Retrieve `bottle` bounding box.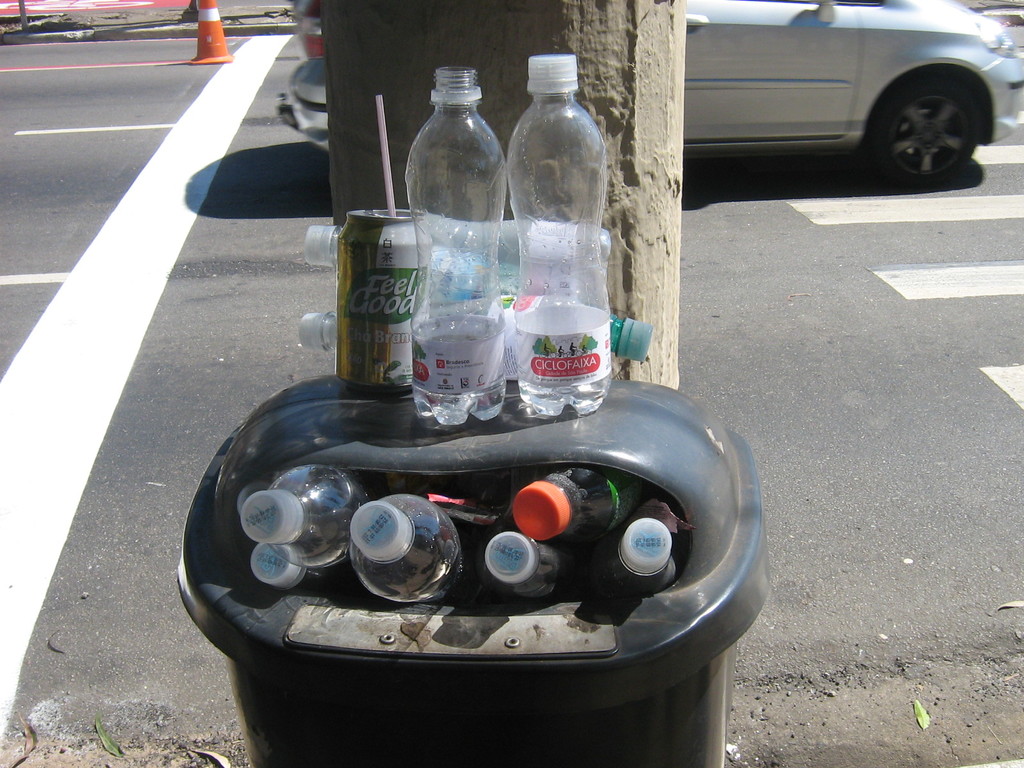
Bounding box: <region>507, 51, 609, 417</region>.
